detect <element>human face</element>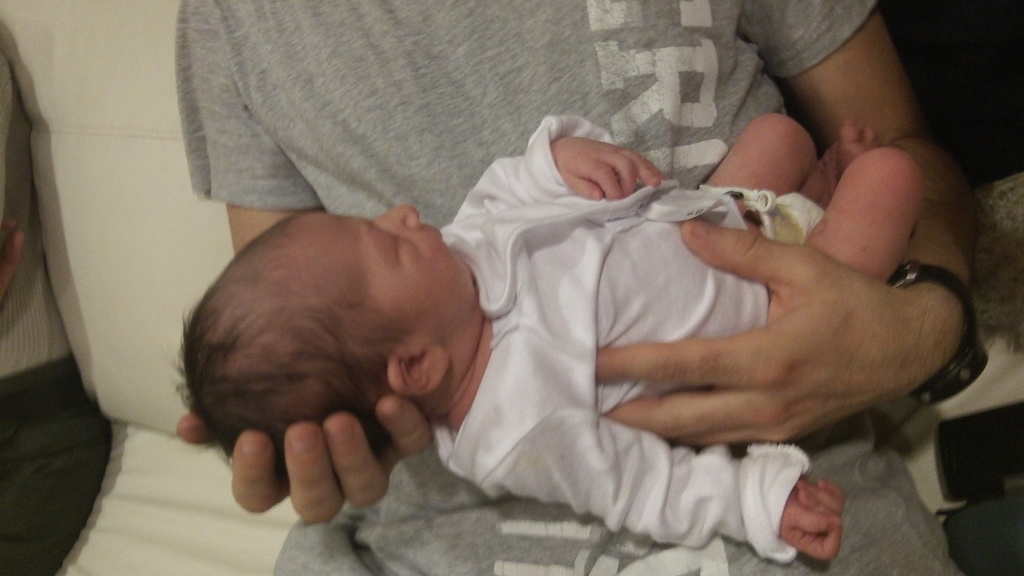
bbox(277, 205, 472, 340)
